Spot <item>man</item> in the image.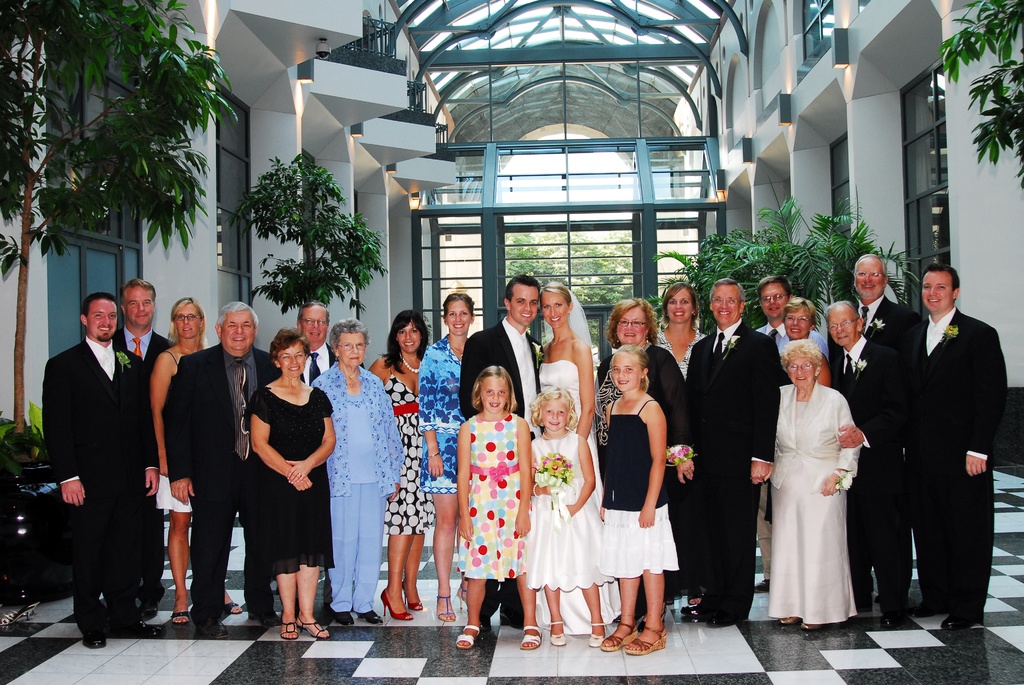
<item>man</item> found at pyautogui.locateOnScreen(454, 275, 544, 637).
